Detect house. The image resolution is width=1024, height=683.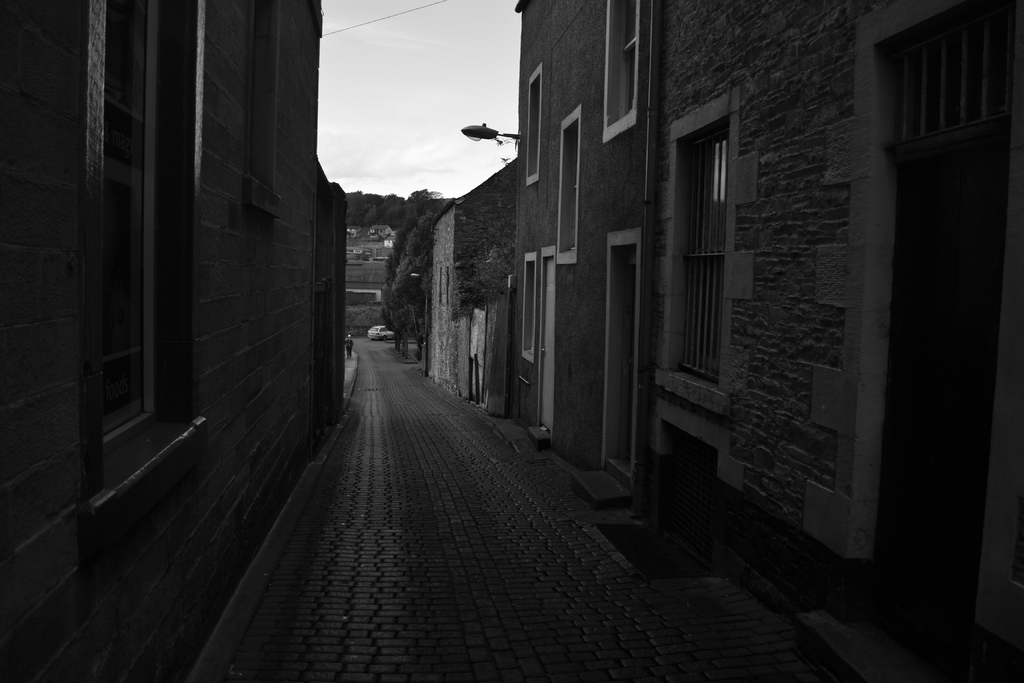
bbox=(652, 0, 1023, 646).
